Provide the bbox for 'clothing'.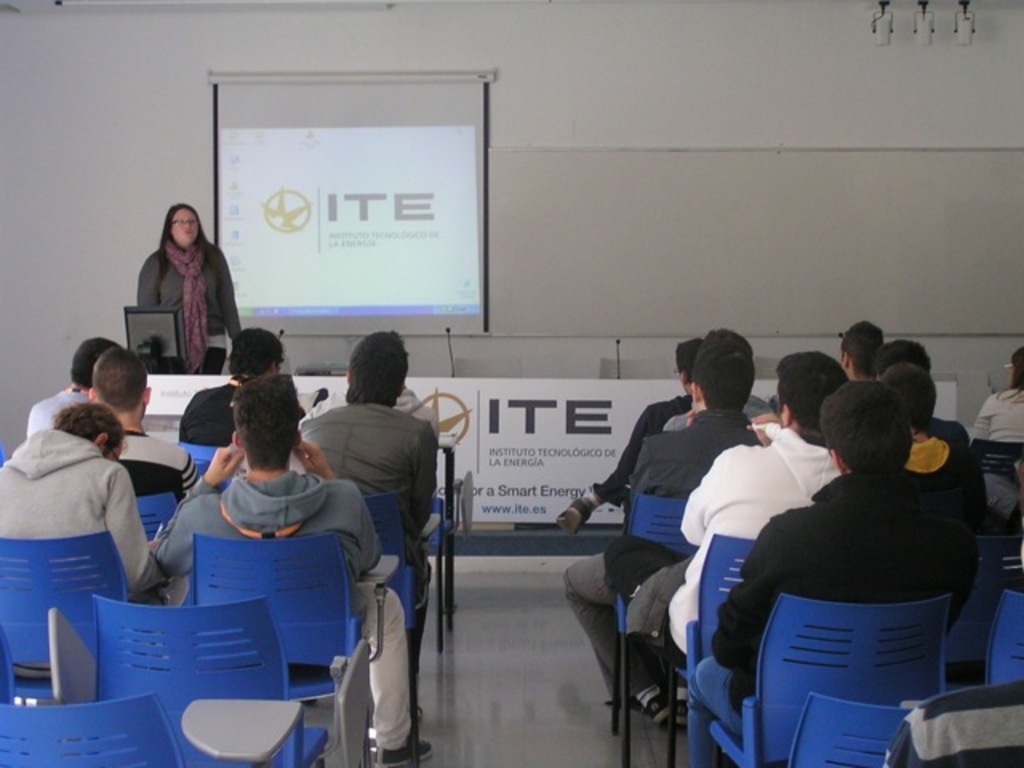
BBox(688, 469, 978, 766).
